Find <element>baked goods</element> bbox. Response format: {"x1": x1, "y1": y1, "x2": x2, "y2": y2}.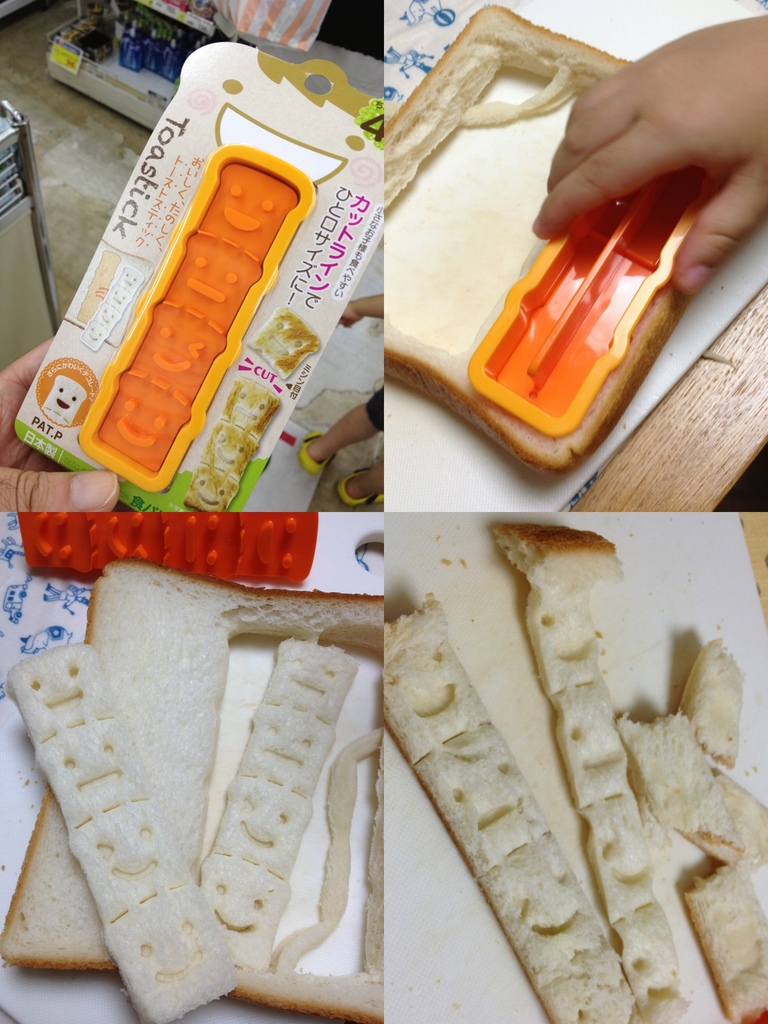
{"x1": 492, "y1": 520, "x2": 685, "y2": 1023}.
